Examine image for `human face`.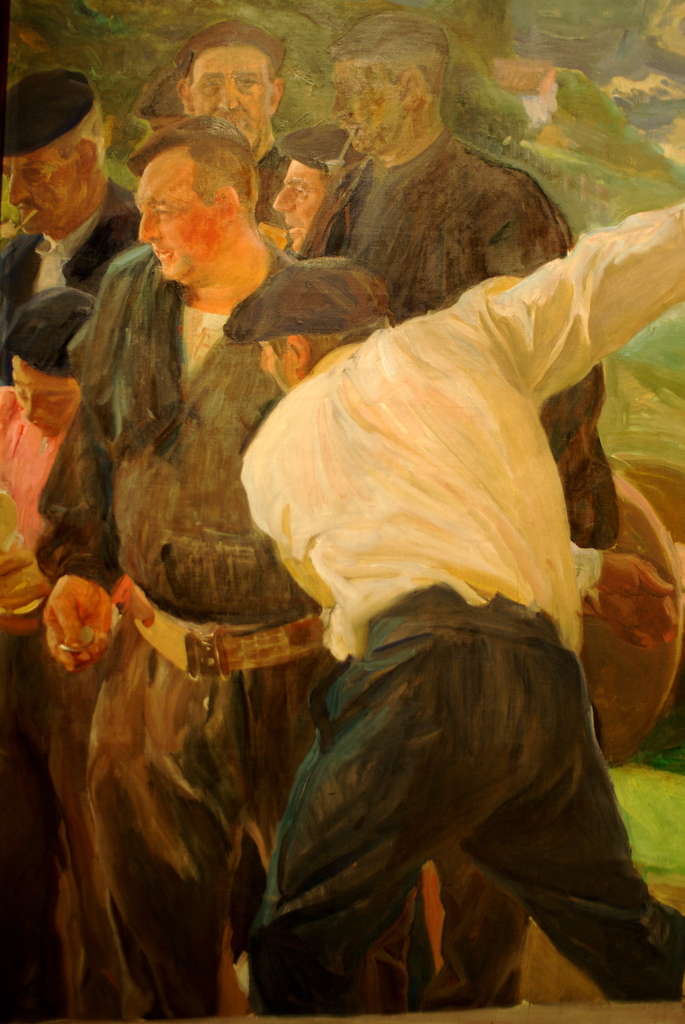
Examination result: box=[131, 145, 223, 289].
